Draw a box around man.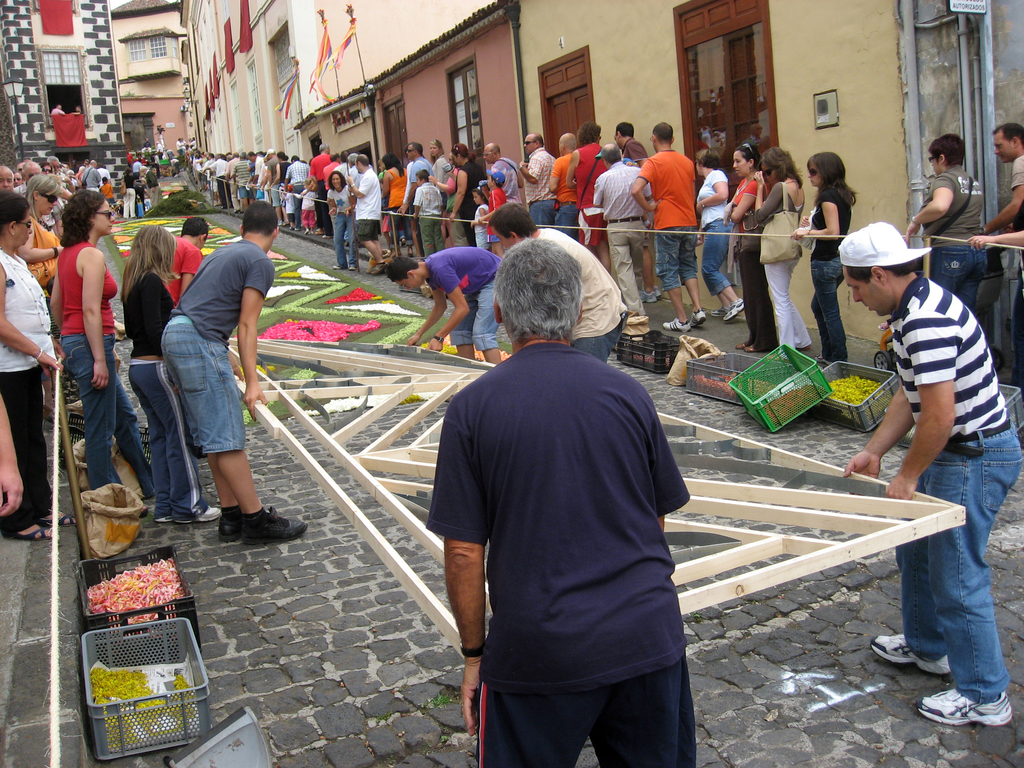
{"left": 14, "top": 161, "right": 60, "bottom": 229}.
